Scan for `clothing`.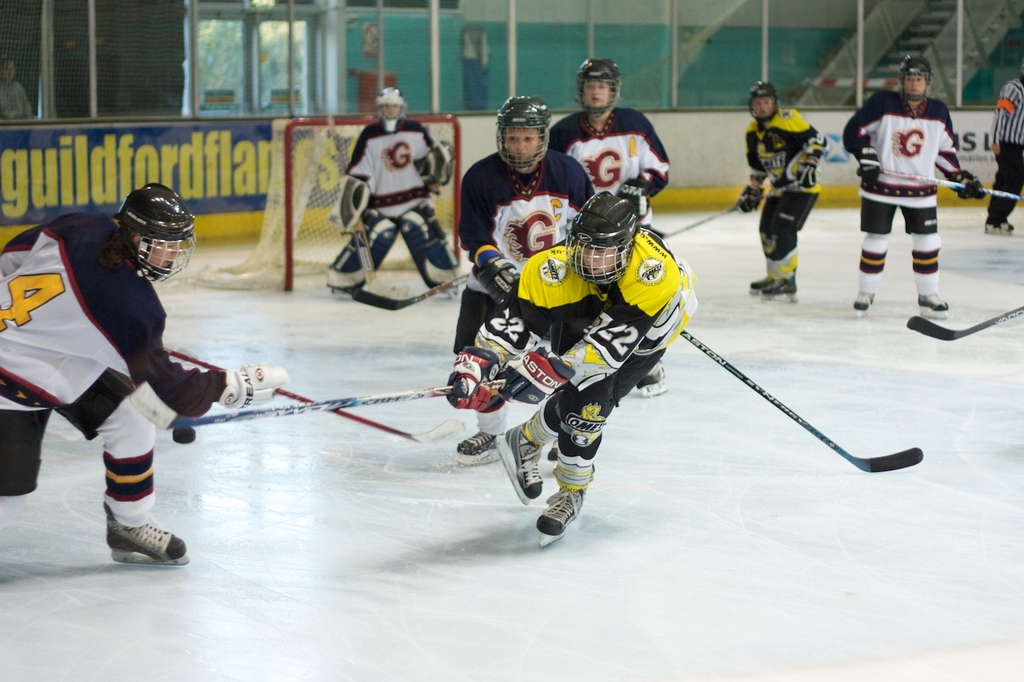
Scan result: region(347, 117, 437, 228).
